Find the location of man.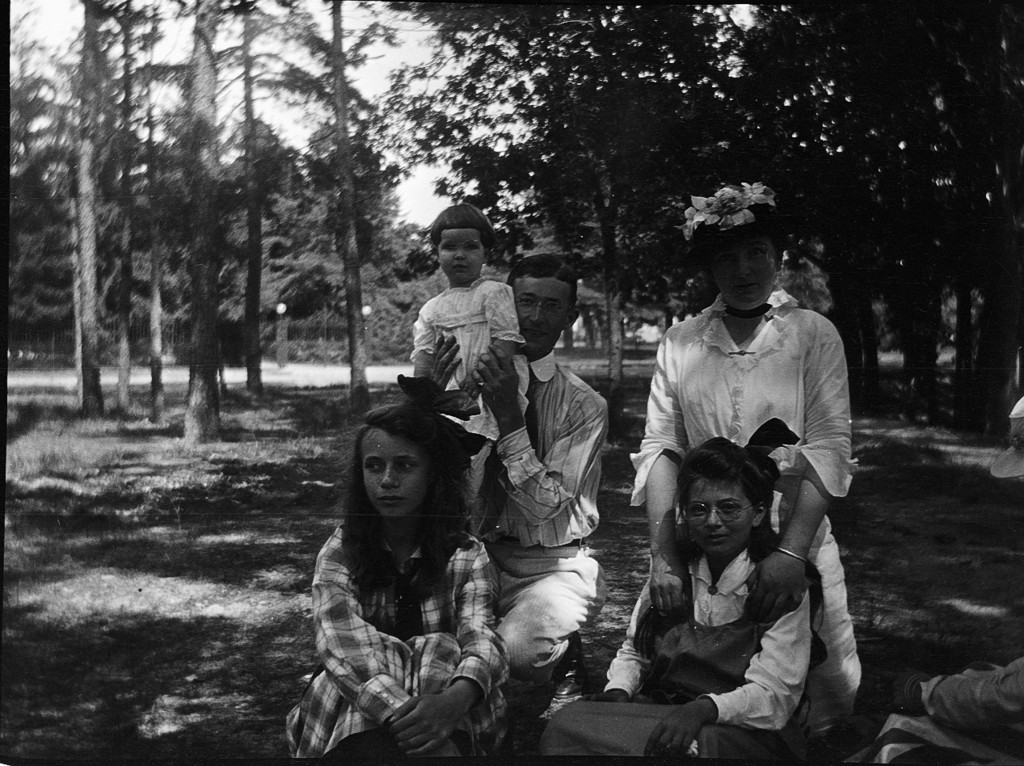
Location: 423/259/613/691.
